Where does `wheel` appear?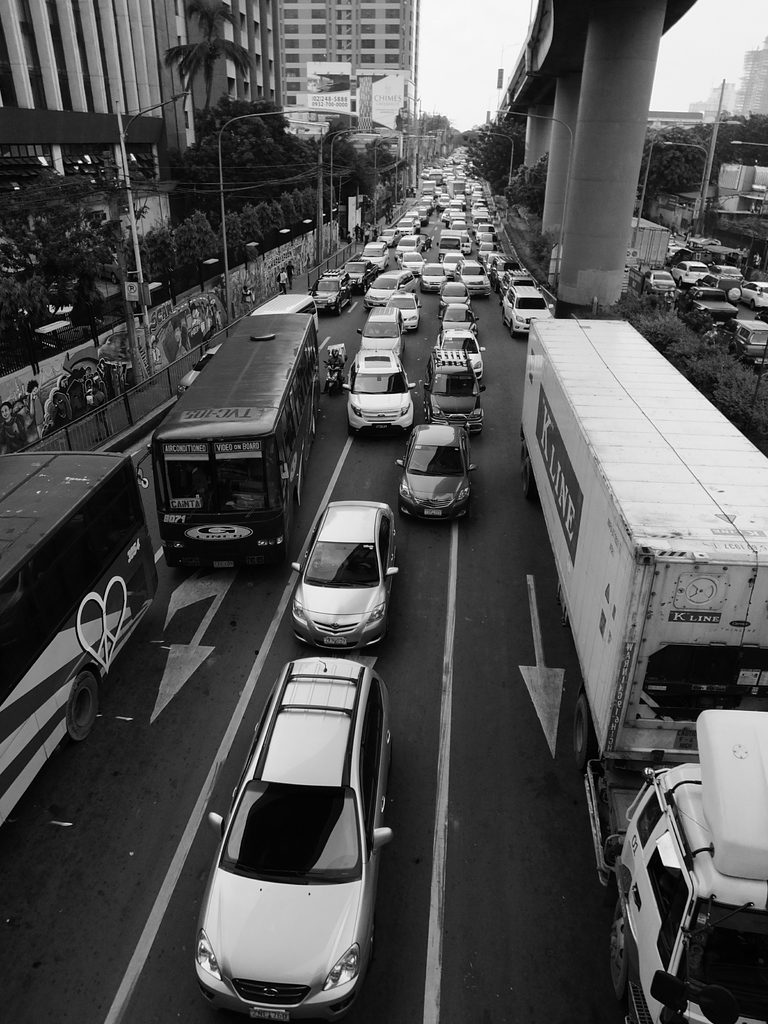
Appears at [611,898,628,1003].
